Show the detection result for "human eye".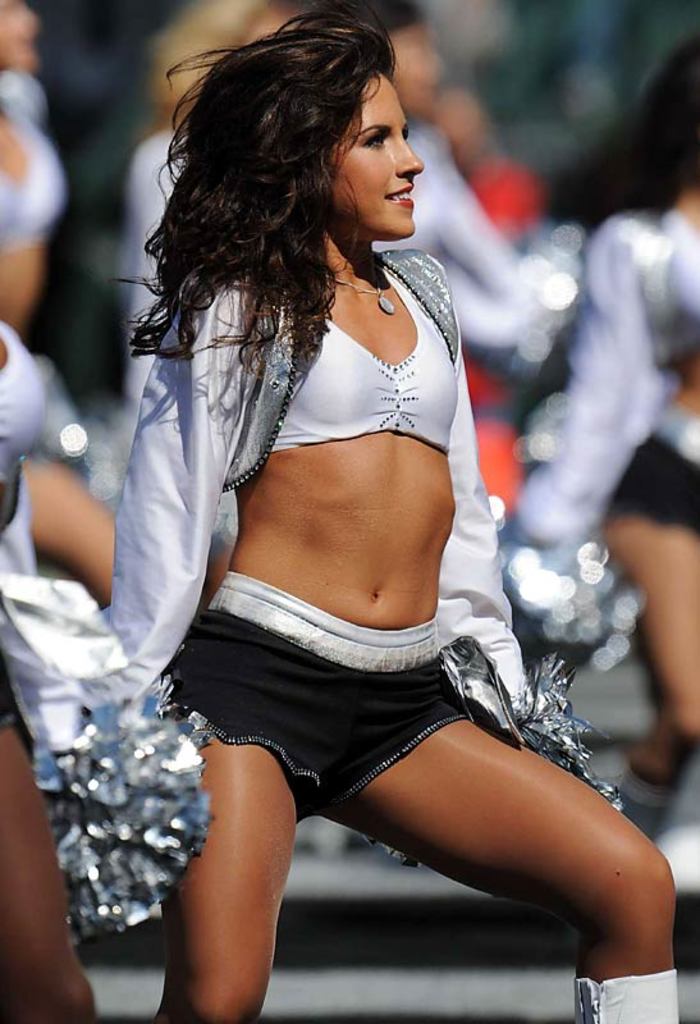
region(358, 129, 384, 152).
